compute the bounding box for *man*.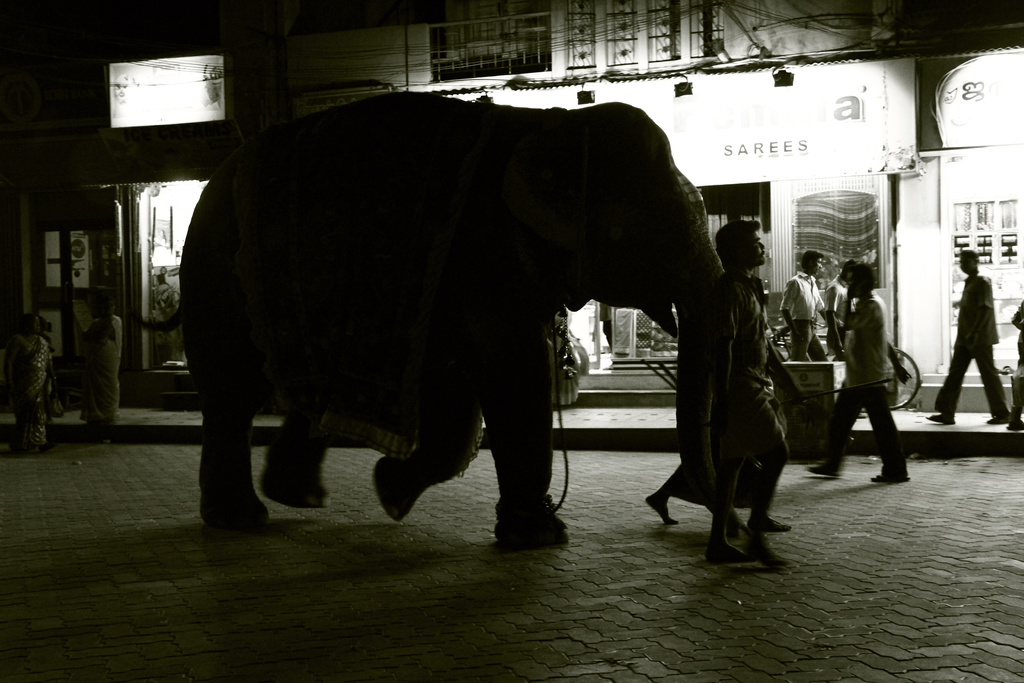
(705,224,788,569).
